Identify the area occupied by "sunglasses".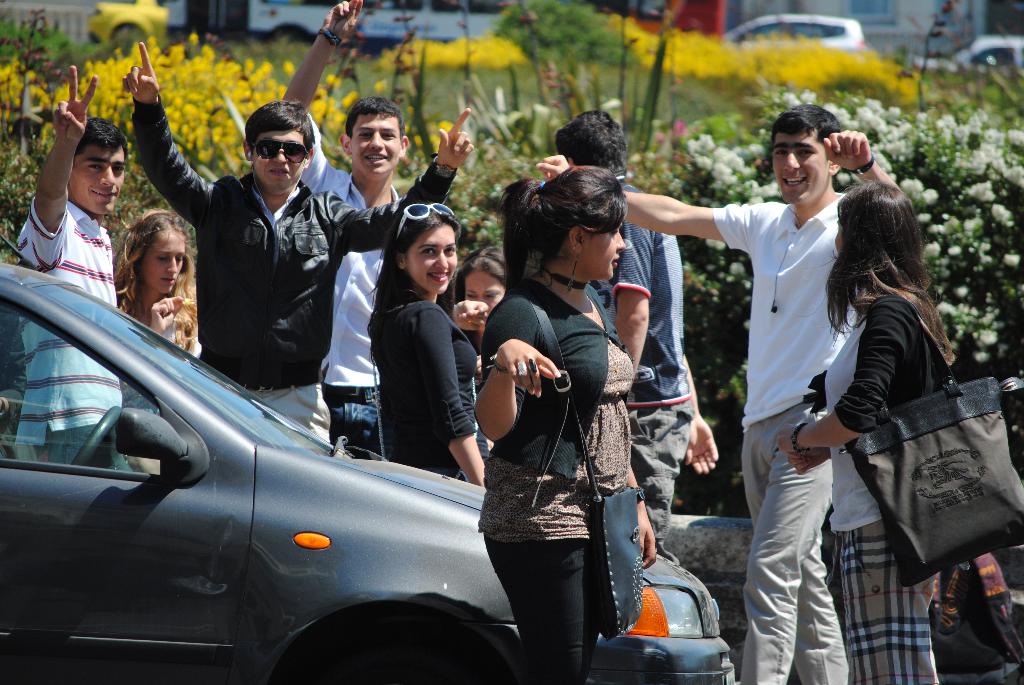
Area: pyautogui.locateOnScreen(397, 201, 454, 237).
